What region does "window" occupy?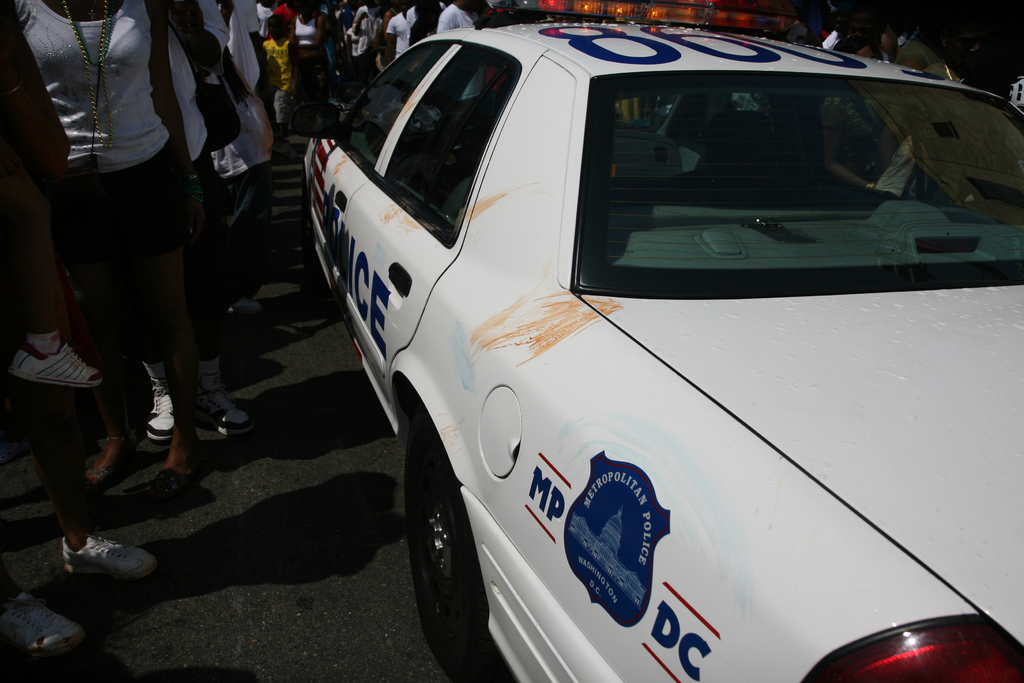
box(385, 38, 518, 240).
